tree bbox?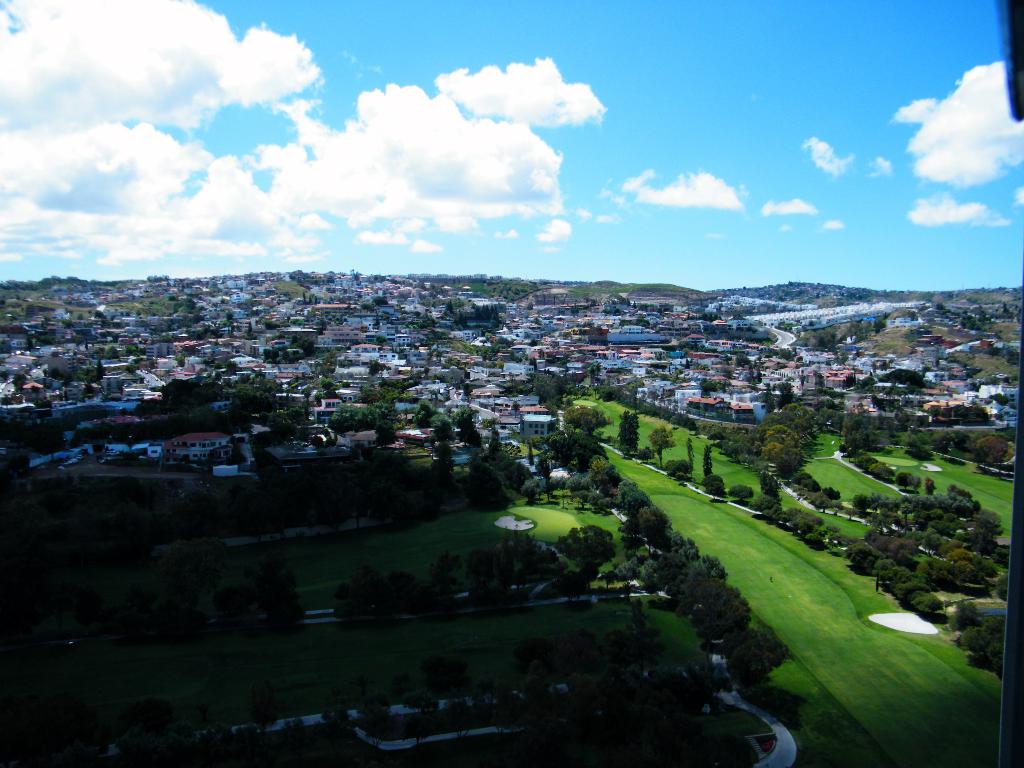
x1=554, y1=524, x2=612, y2=566
